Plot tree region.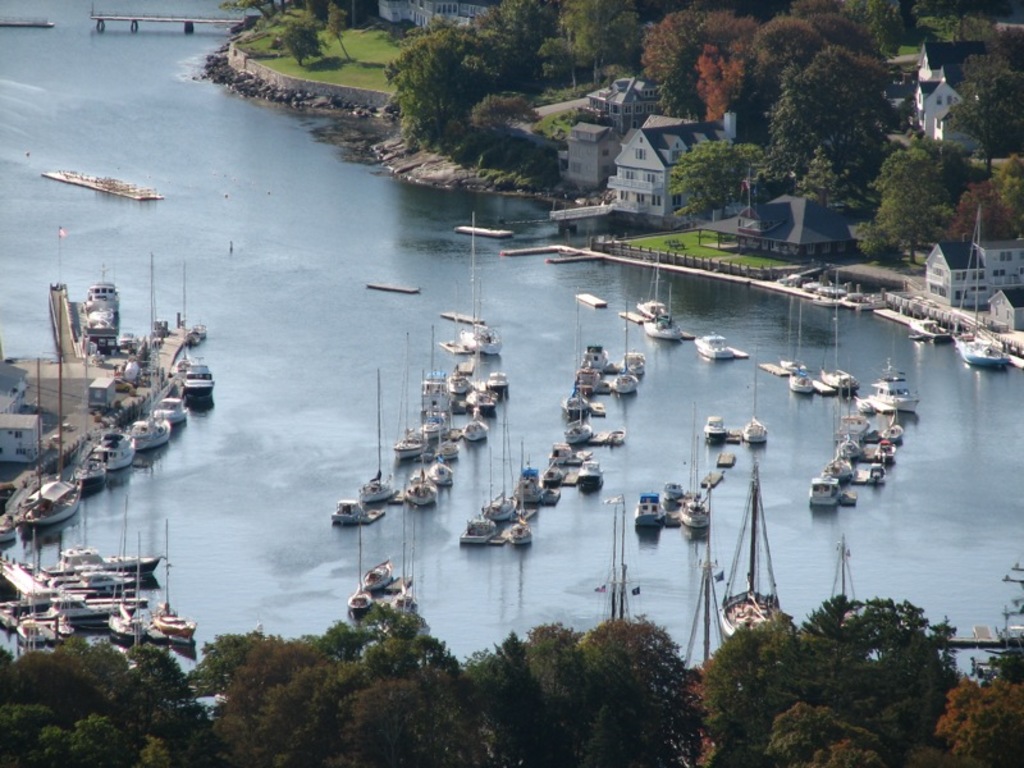
Plotted at {"left": 936, "top": 644, "right": 1023, "bottom": 765}.
